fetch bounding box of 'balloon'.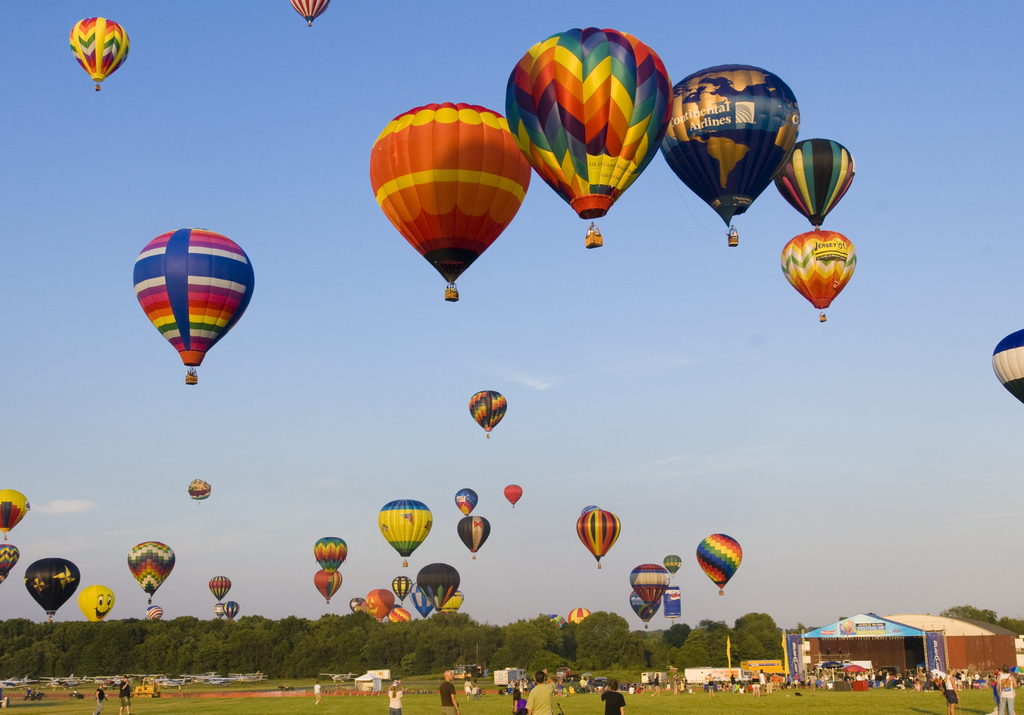
Bbox: left=439, top=590, right=461, bottom=615.
